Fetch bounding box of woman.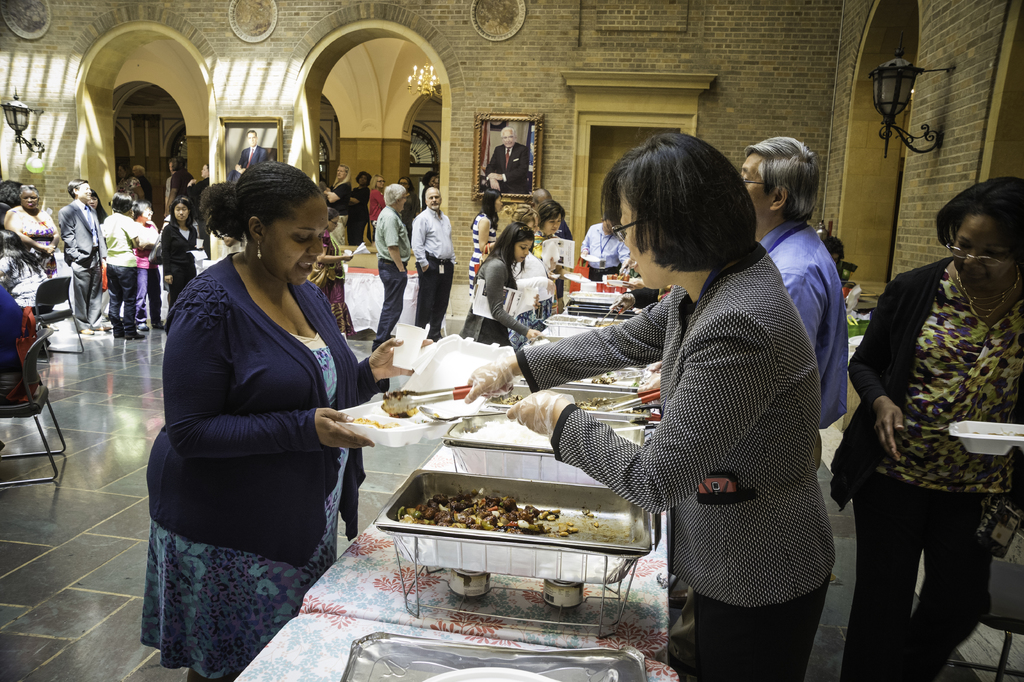
Bbox: <bbox>350, 172, 376, 236</bbox>.
